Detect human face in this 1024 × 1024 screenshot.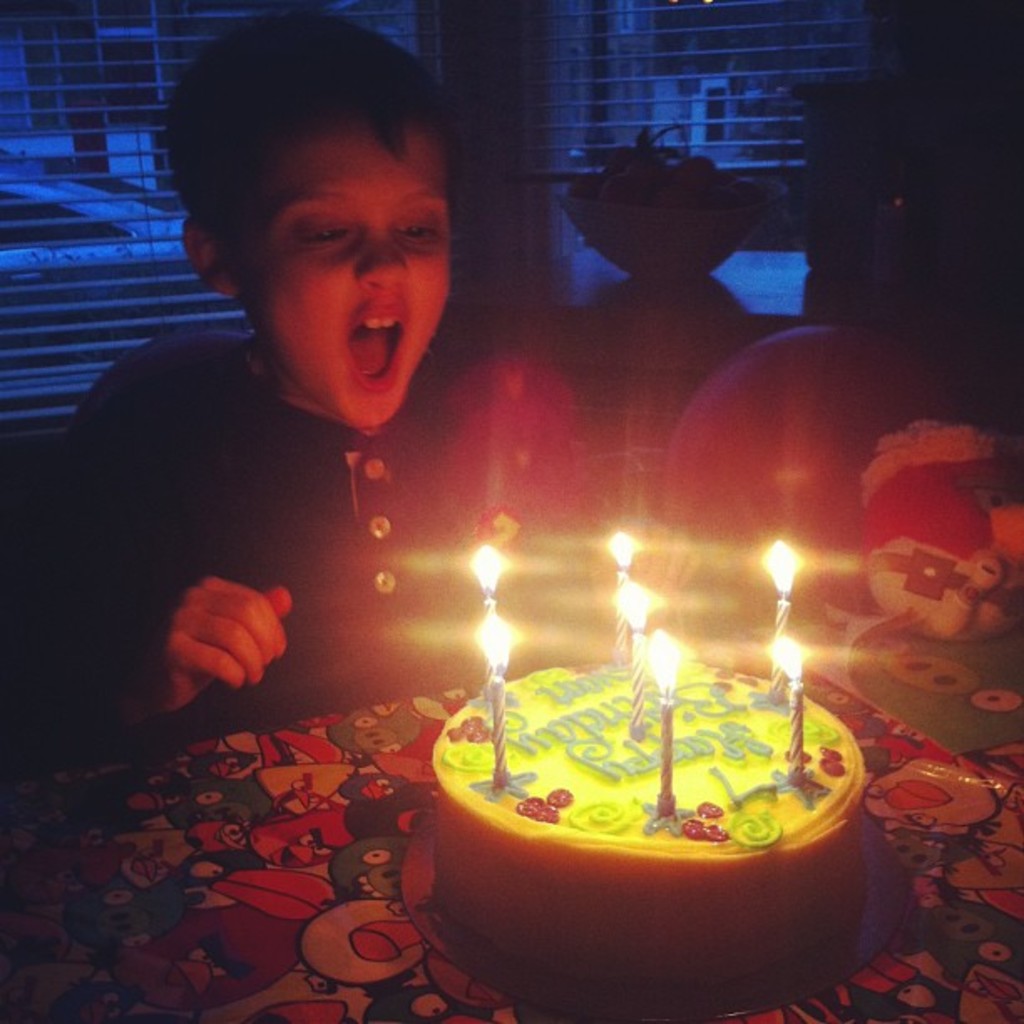
Detection: bbox(228, 131, 452, 422).
